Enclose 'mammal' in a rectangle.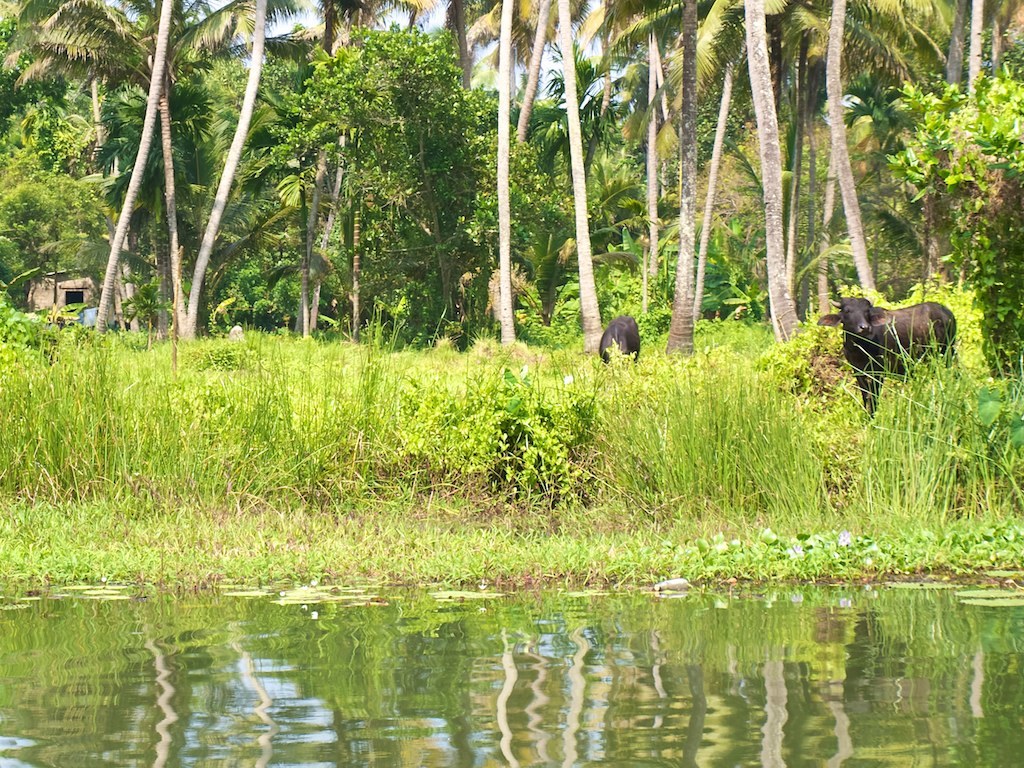
{"x1": 818, "y1": 282, "x2": 974, "y2": 440}.
